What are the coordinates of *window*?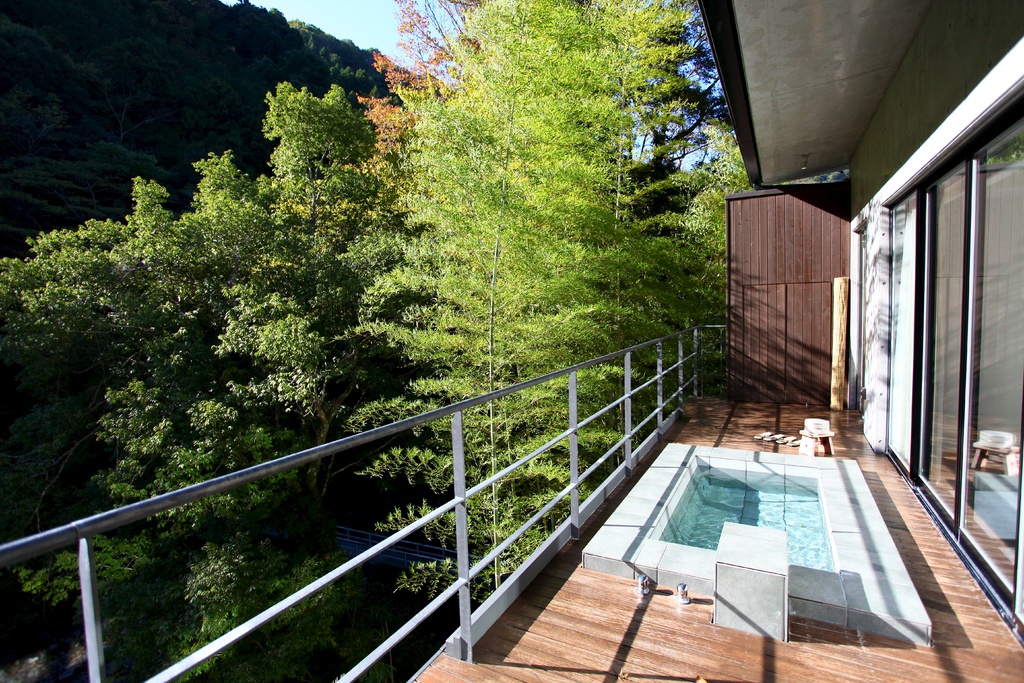
{"x1": 910, "y1": 110, "x2": 1023, "y2": 621}.
